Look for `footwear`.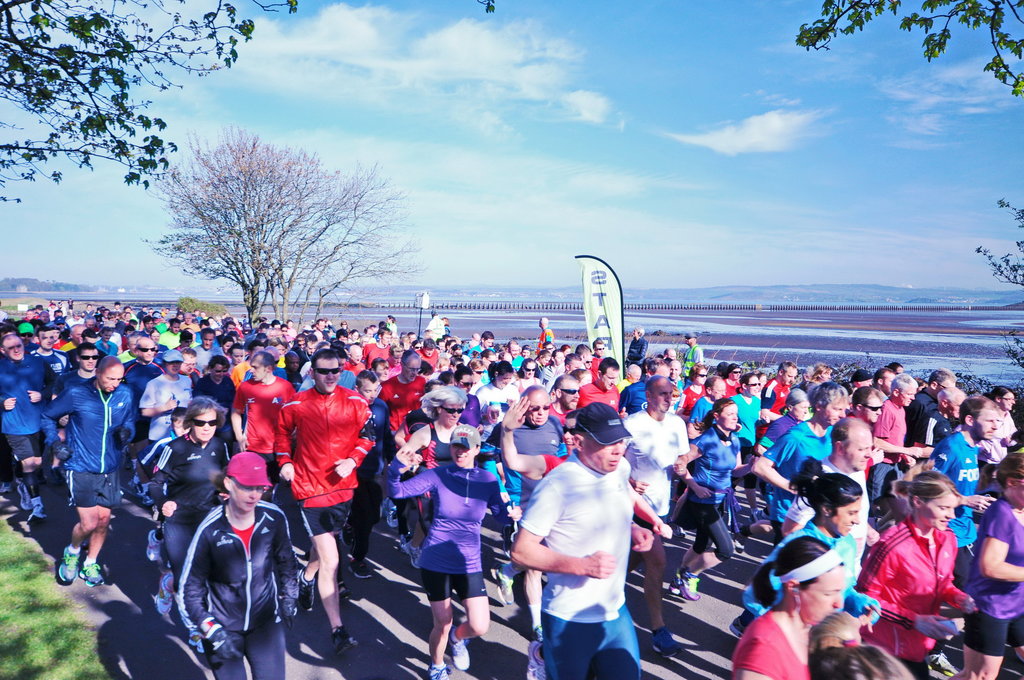
Found: 147,530,161,560.
